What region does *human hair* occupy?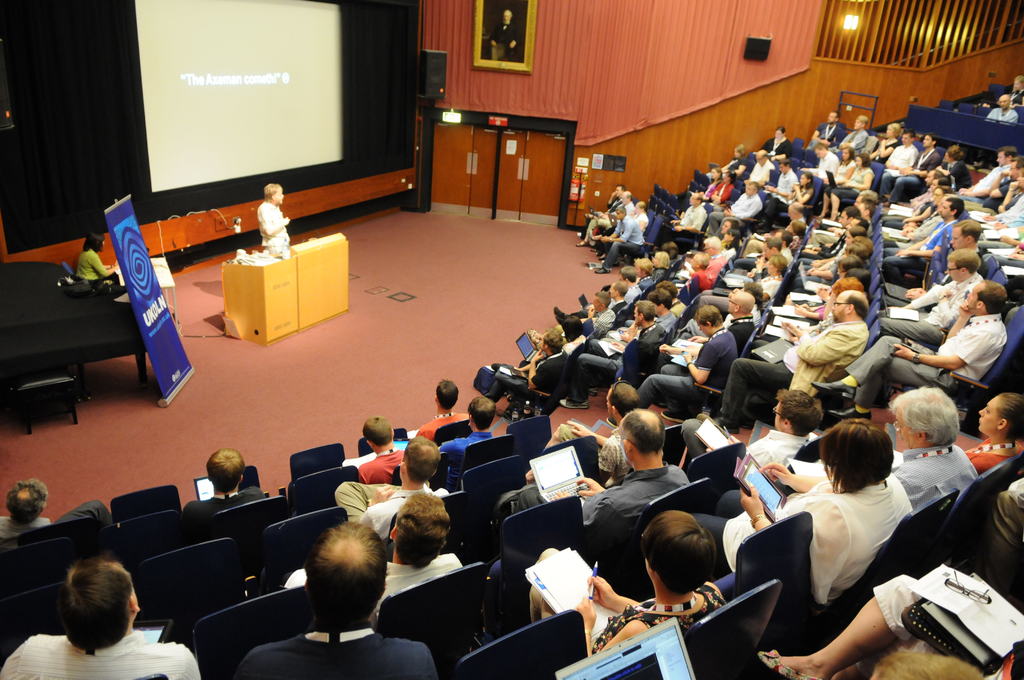
{"left": 52, "top": 569, "right": 129, "bottom": 658}.
